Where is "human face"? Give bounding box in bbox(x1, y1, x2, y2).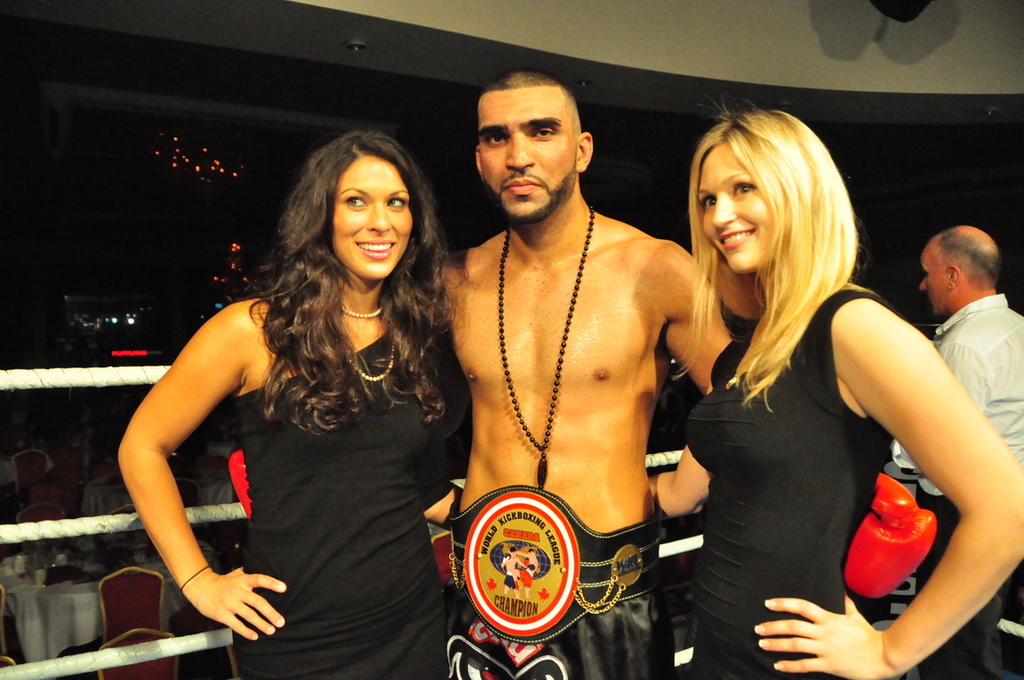
bbox(525, 551, 537, 561).
